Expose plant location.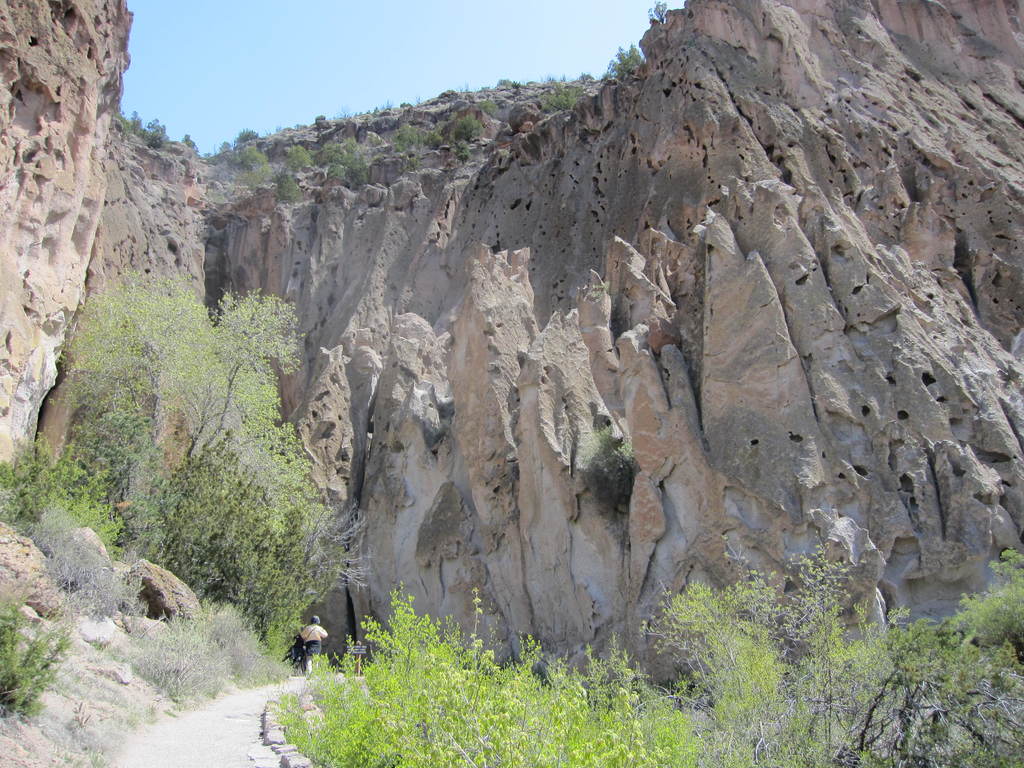
Exposed at x1=280 y1=173 x2=305 y2=197.
